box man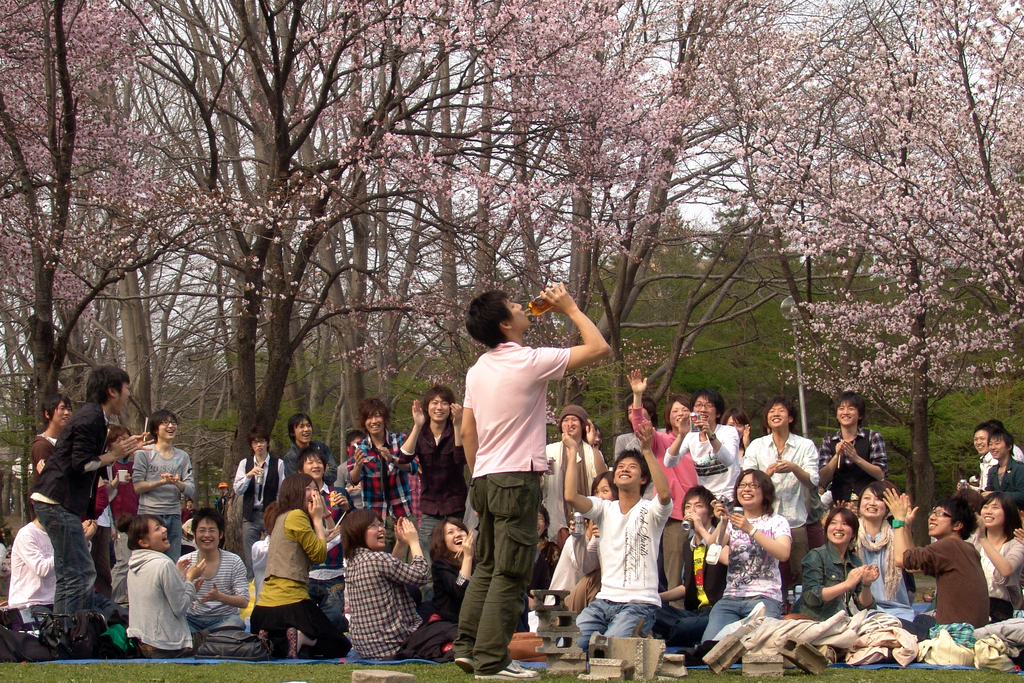
box(817, 388, 904, 511)
